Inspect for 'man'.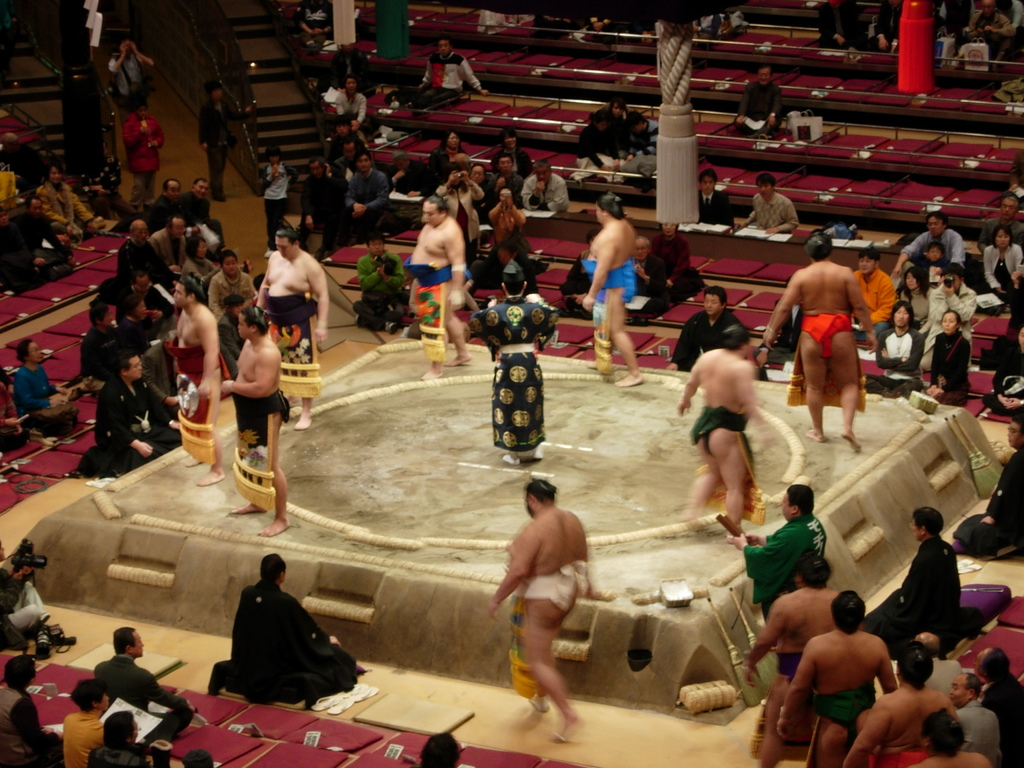
Inspection: [173, 272, 225, 484].
